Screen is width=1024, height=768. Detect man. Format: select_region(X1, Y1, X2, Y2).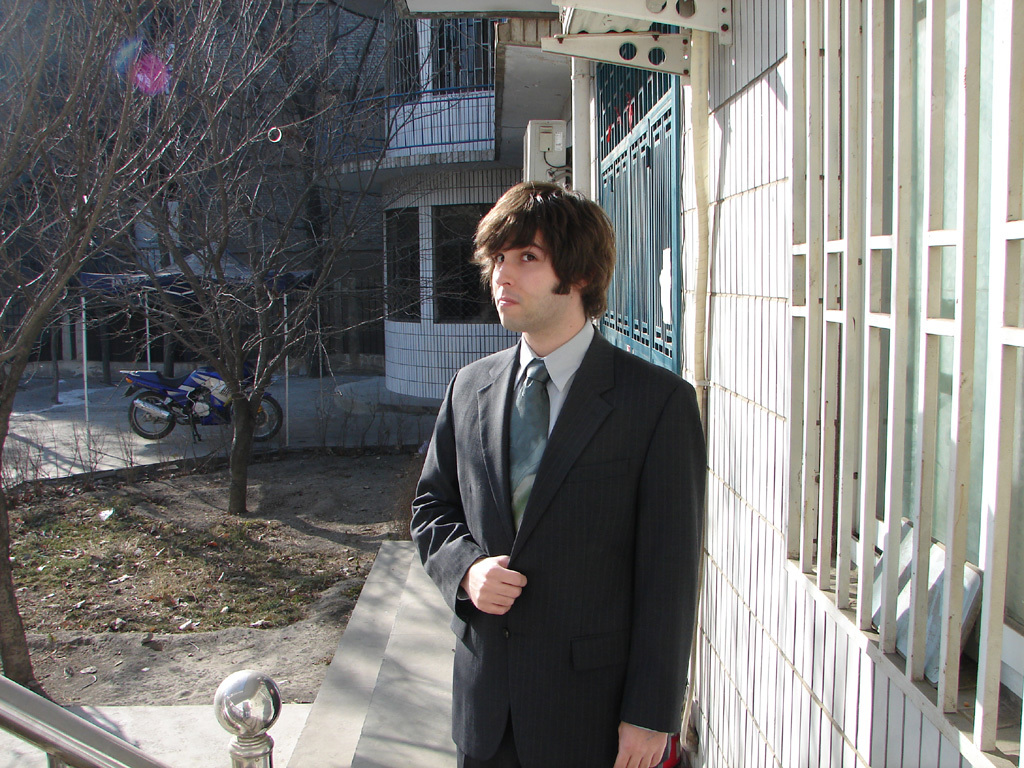
select_region(404, 177, 709, 767).
